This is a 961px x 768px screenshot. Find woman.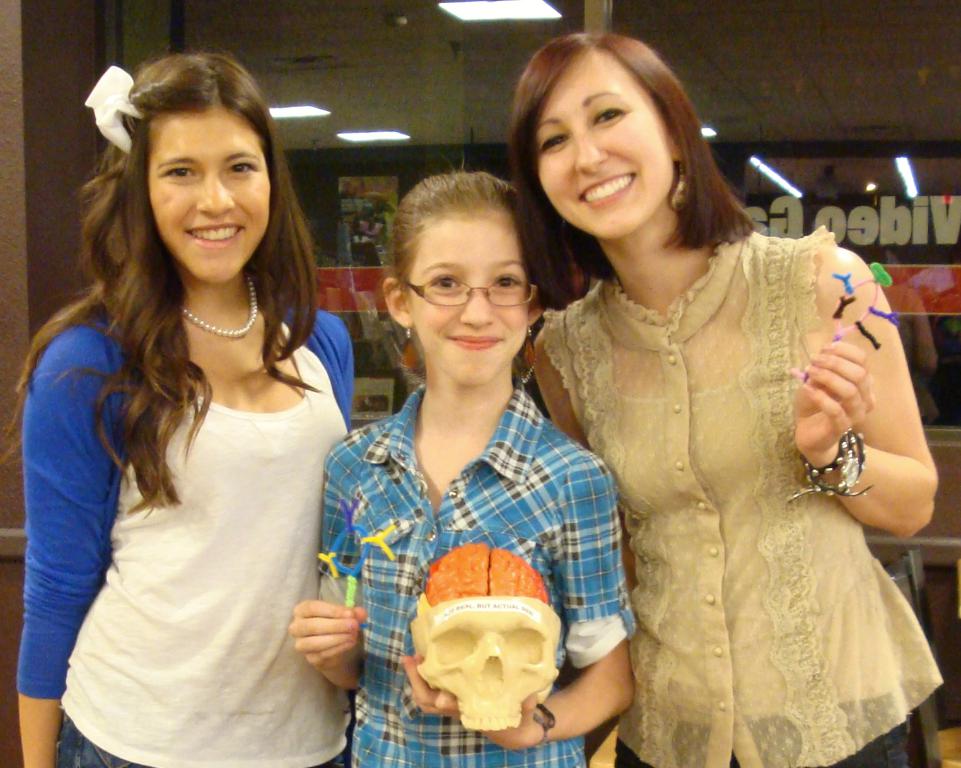
Bounding box: BBox(0, 51, 354, 767).
